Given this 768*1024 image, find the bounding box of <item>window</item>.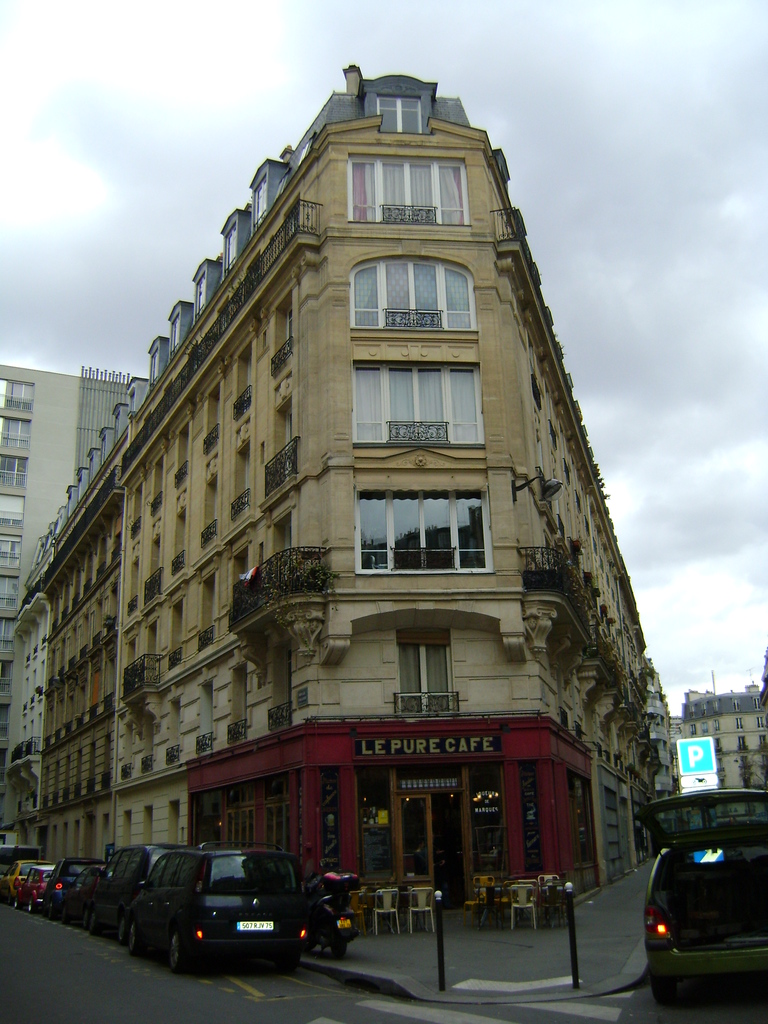
252,180,266,230.
